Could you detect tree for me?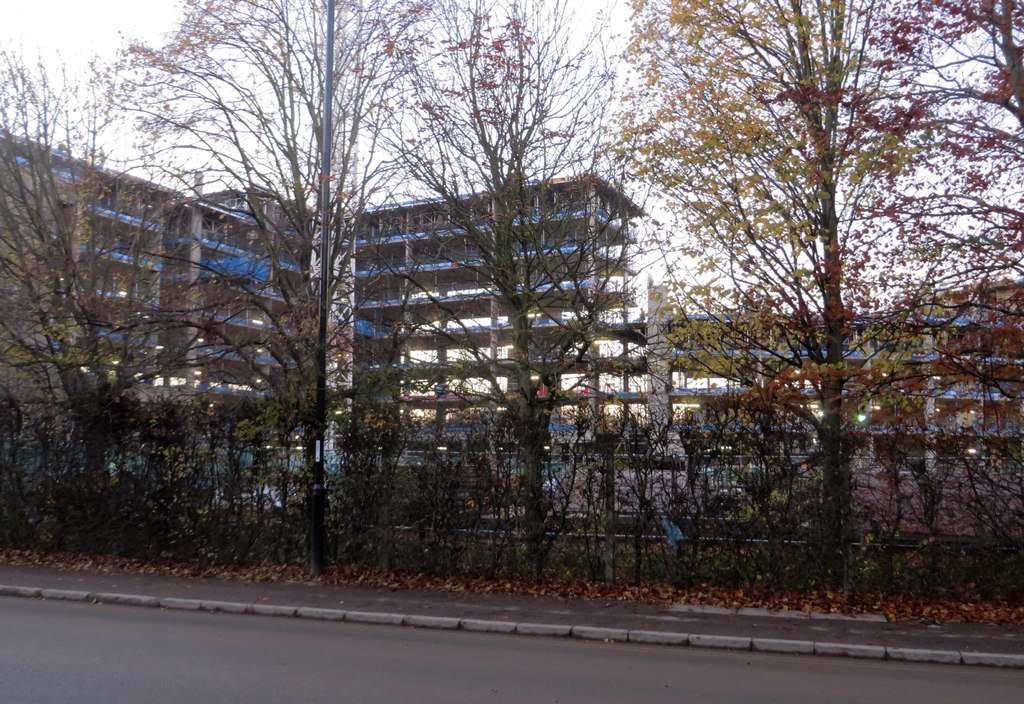
Detection result: <box>673,0,970,588</box>.
